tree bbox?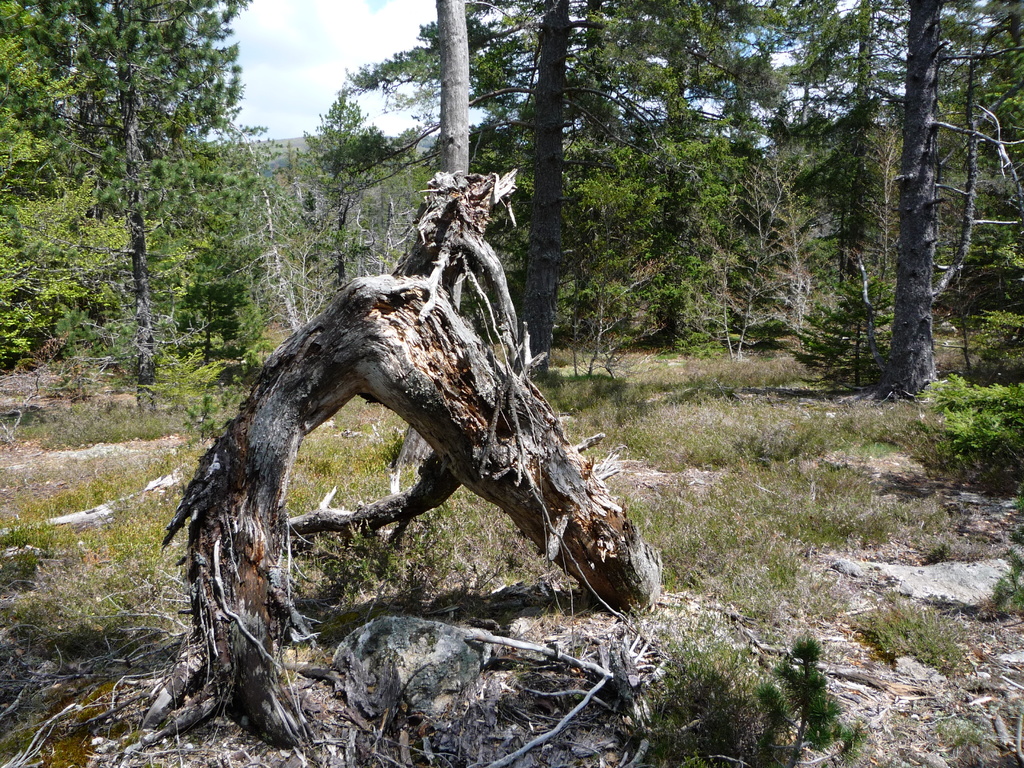
detection(779, 0, 916, 303)
